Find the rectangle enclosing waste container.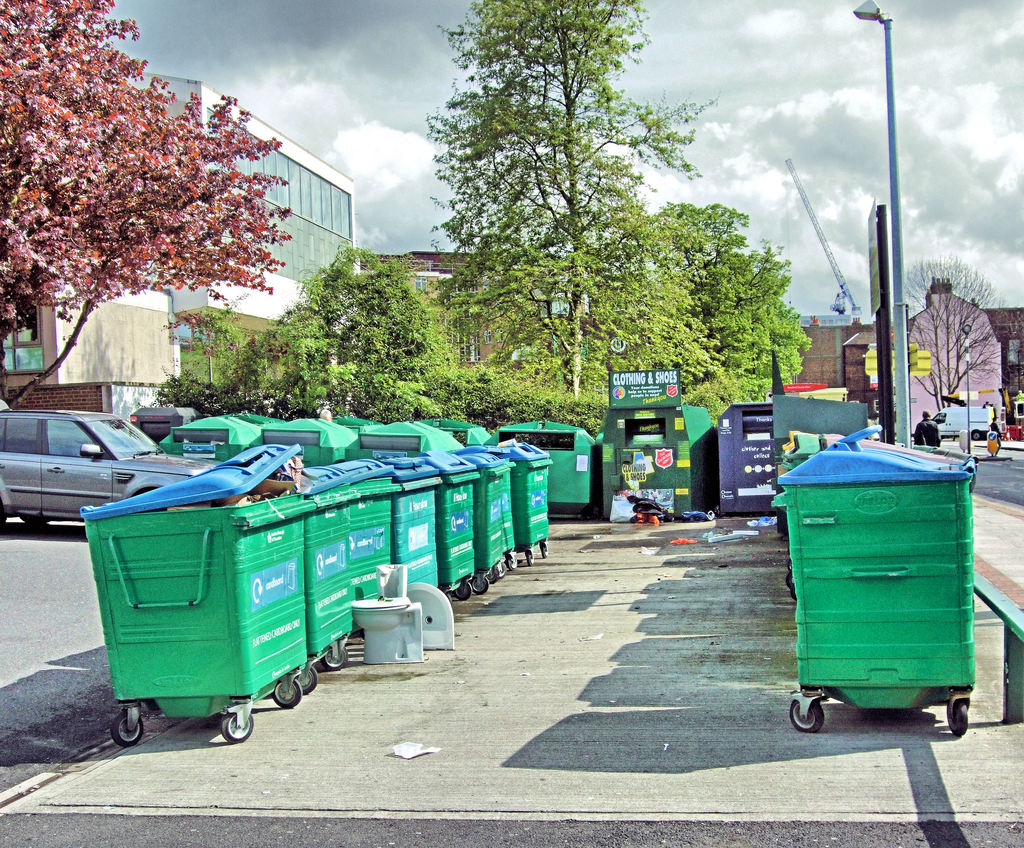
select_region(402, 444, 454, 600).
